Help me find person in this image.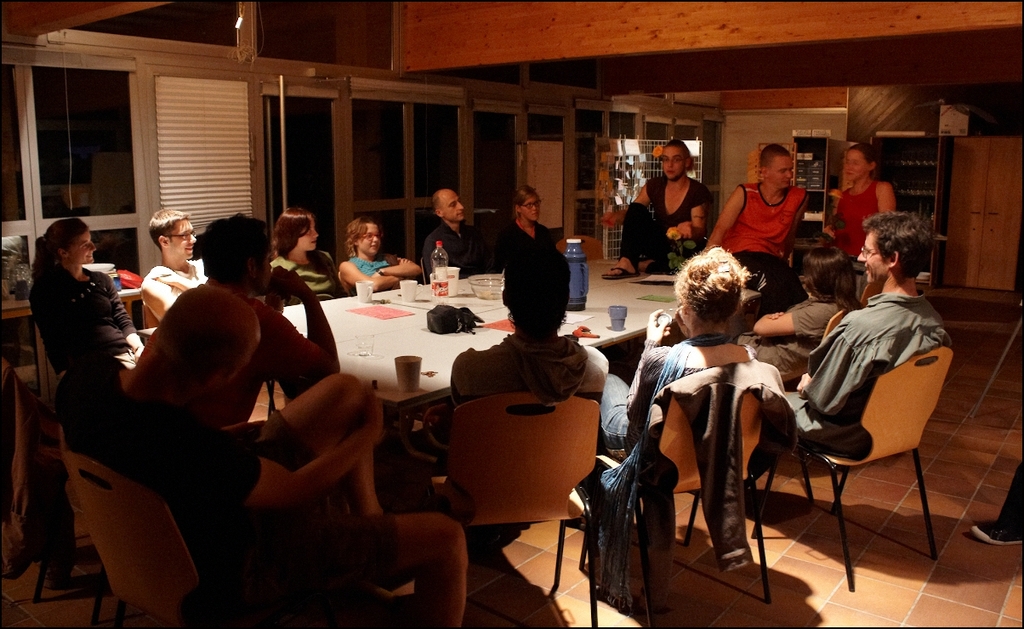
Found it: 601,246,758,462.
